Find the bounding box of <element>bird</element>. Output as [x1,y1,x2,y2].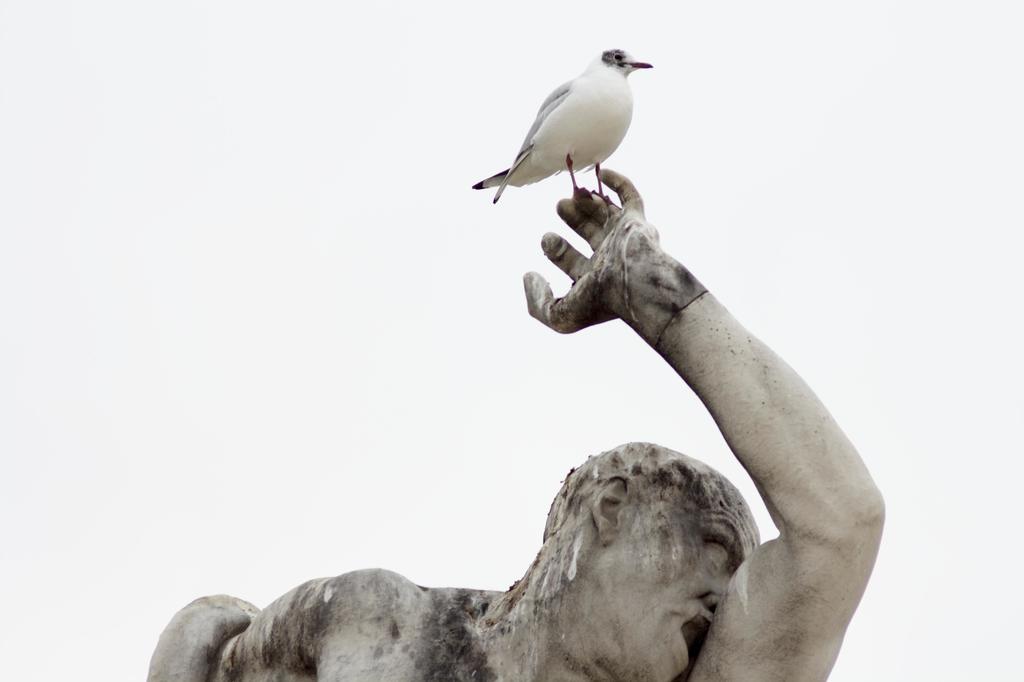
[479,35,668,191].
